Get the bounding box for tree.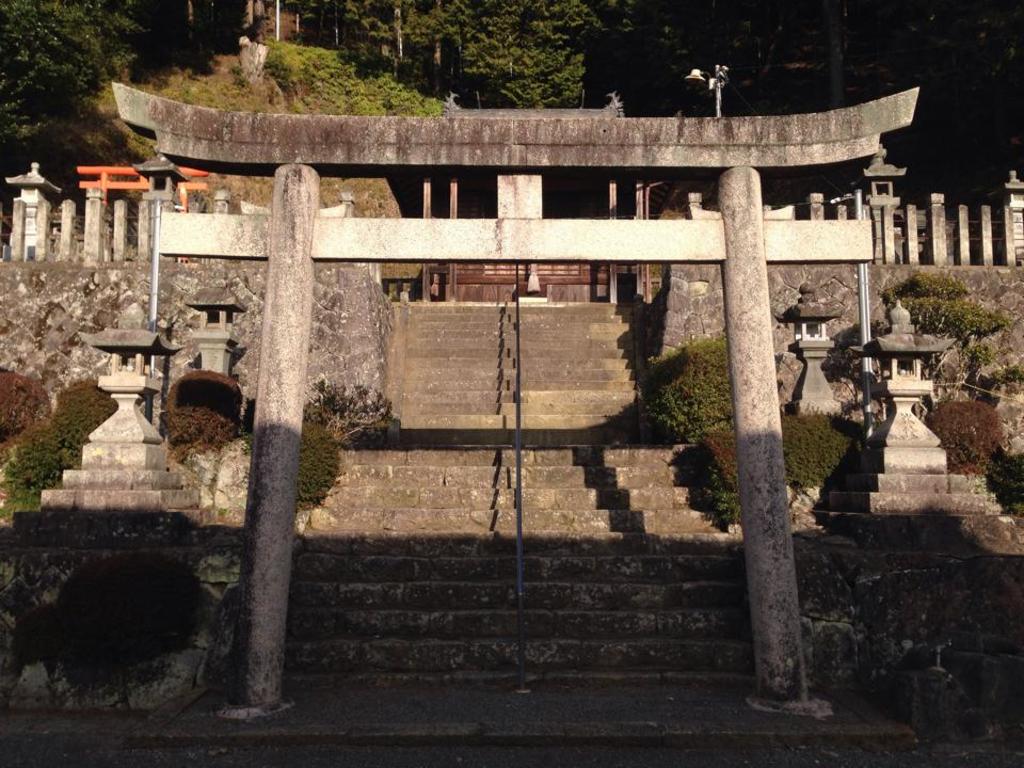
BBox(896, 257, 1012, 350).
